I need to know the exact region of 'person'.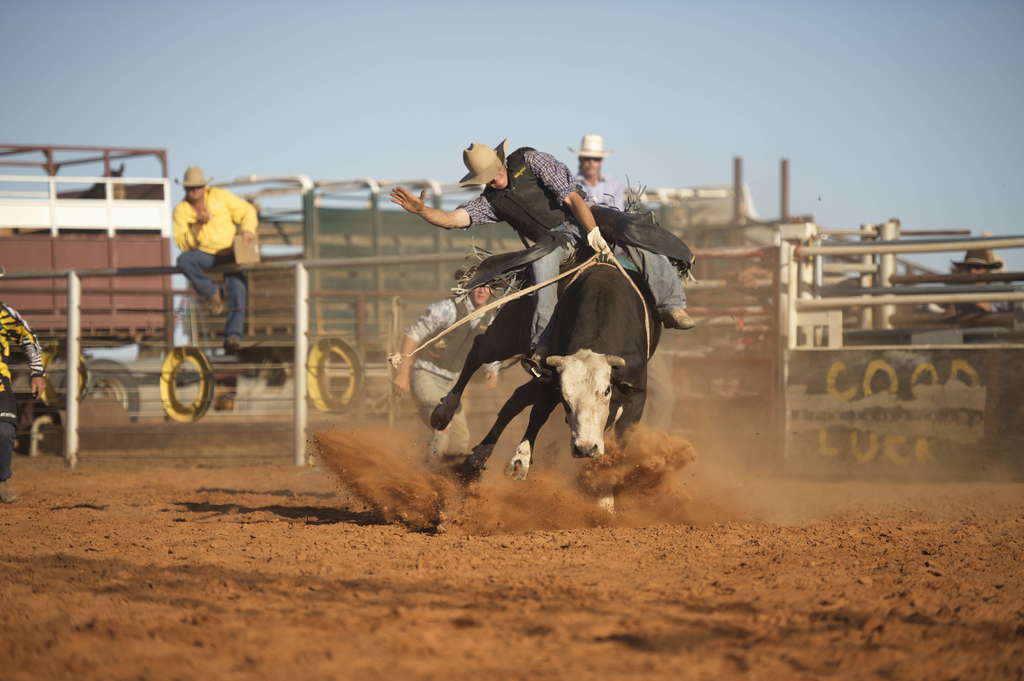
Region: l=0, t=266, r=43, b=504.
